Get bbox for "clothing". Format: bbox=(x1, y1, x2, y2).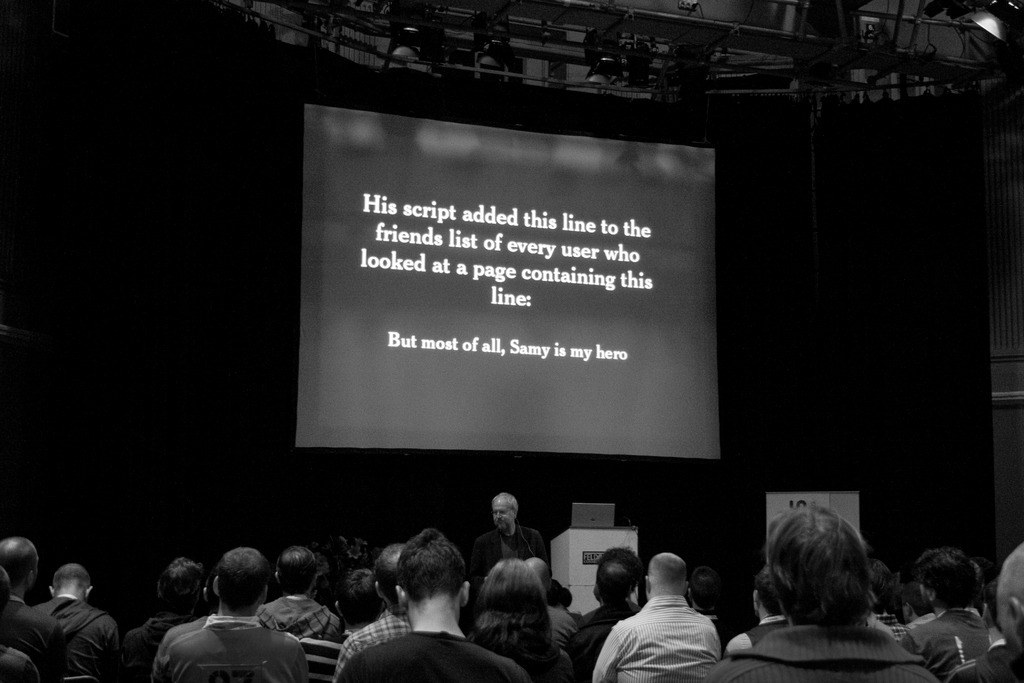
bbox=(115, 603, 186, 679).
